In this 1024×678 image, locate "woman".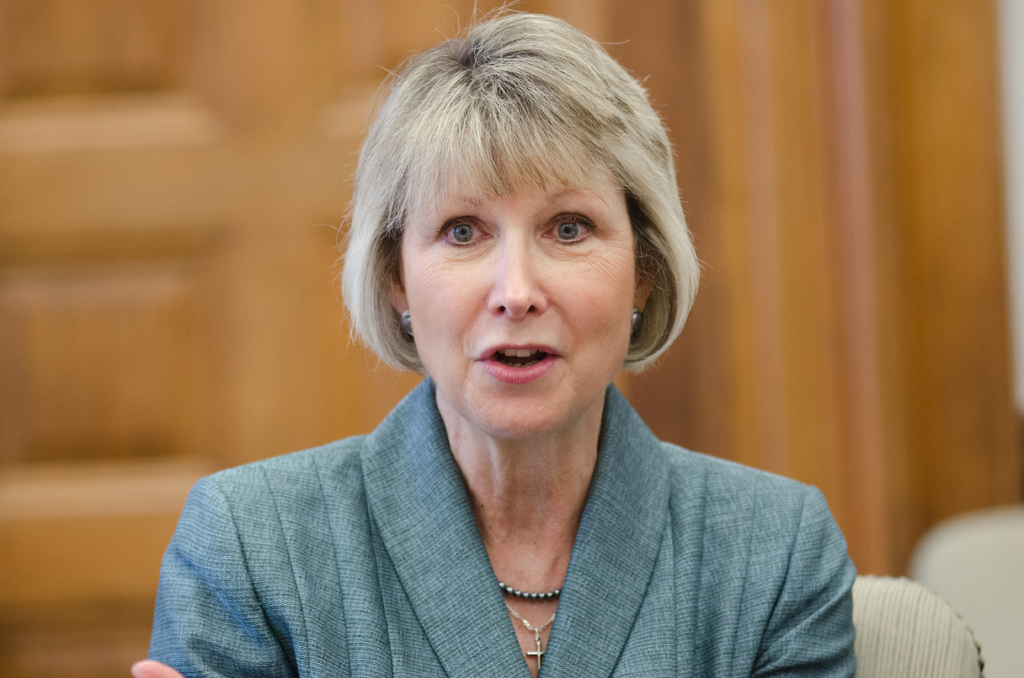
Bounding box: select_region(161, 20, 865, 666).
